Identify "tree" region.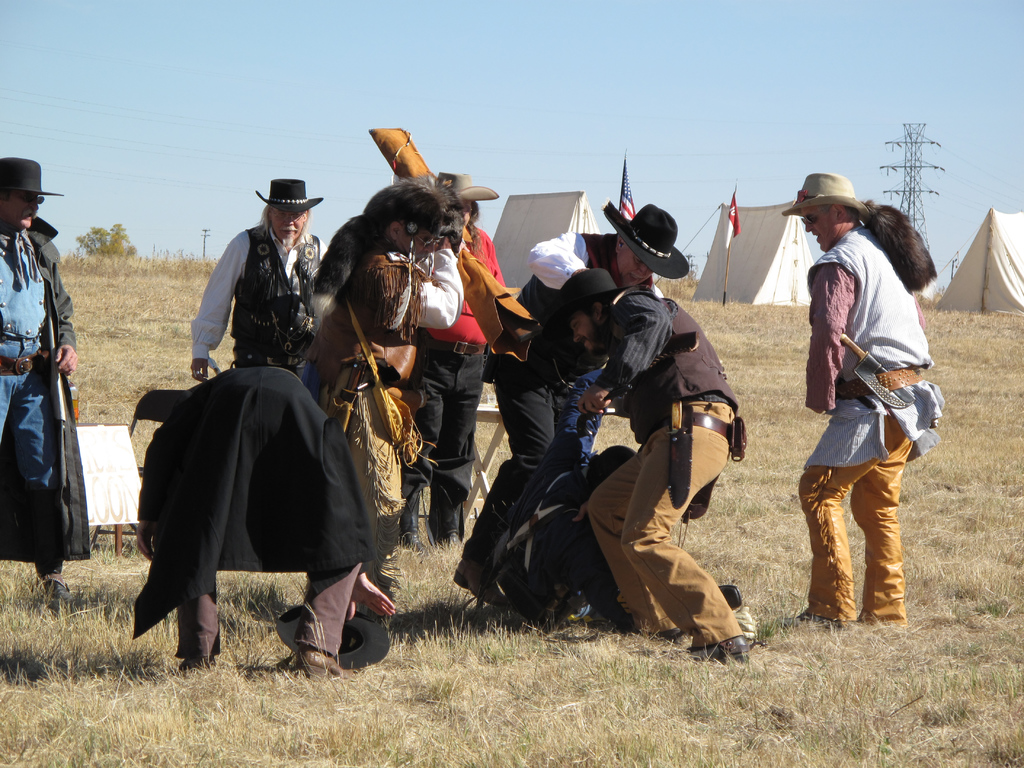
Region: box=[77, 219, 135, 259].
